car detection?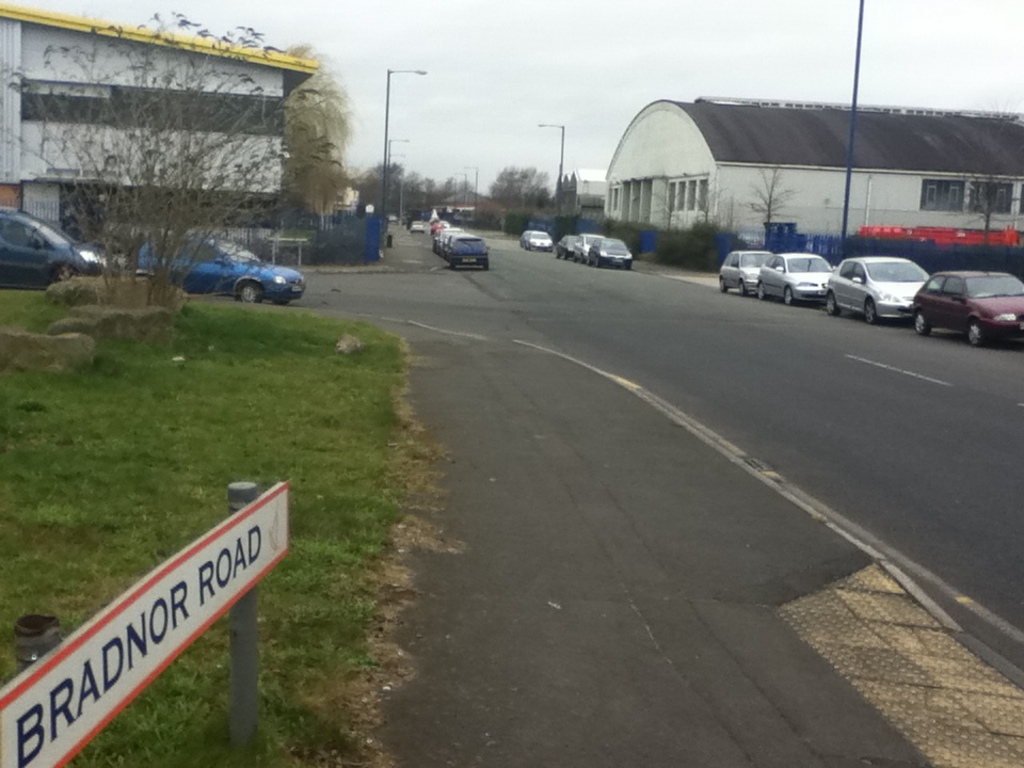
box(913, 263, 1023, 350)
